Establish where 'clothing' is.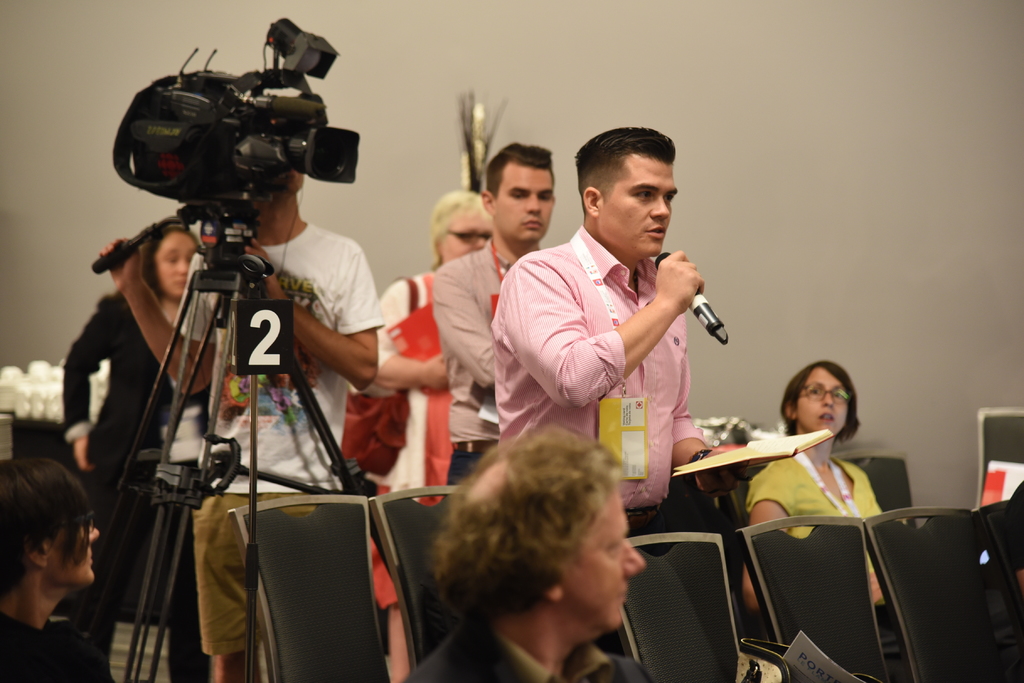
Established at (2,603,115,682).
